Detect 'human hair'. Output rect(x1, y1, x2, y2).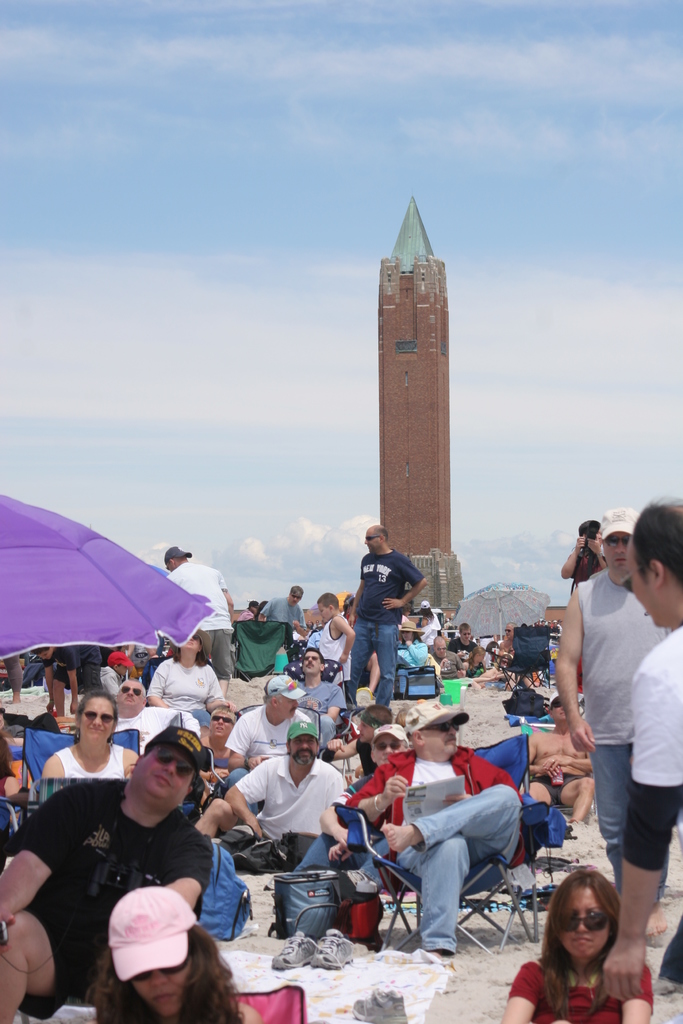
rect(108, 663, 122, 670).
